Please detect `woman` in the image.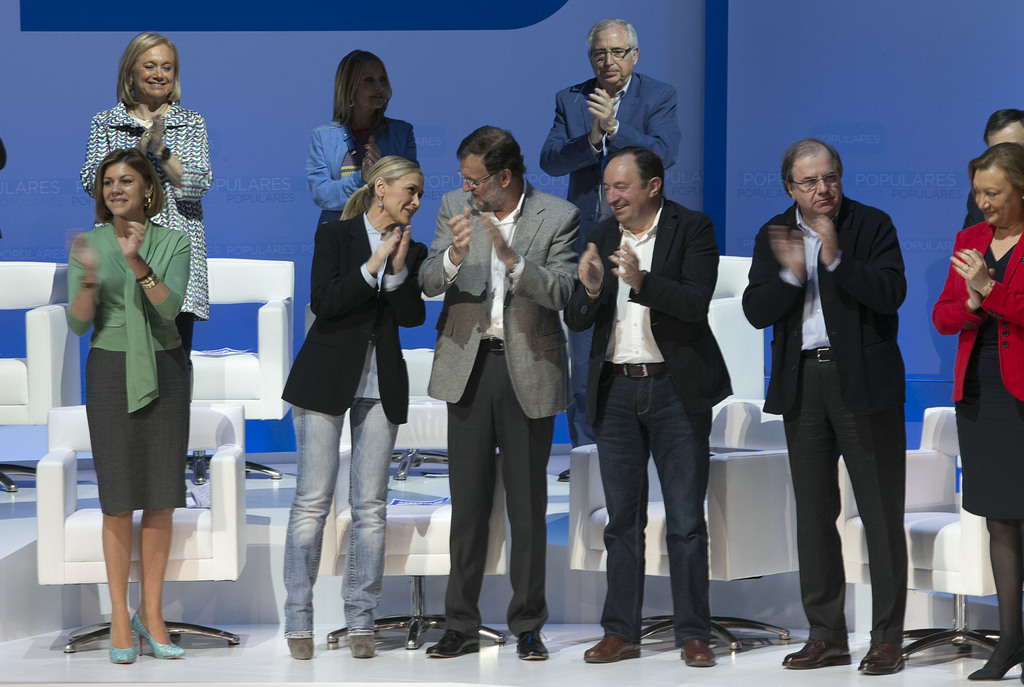
x1=929 y1=140 x2=1023 y2=682.
